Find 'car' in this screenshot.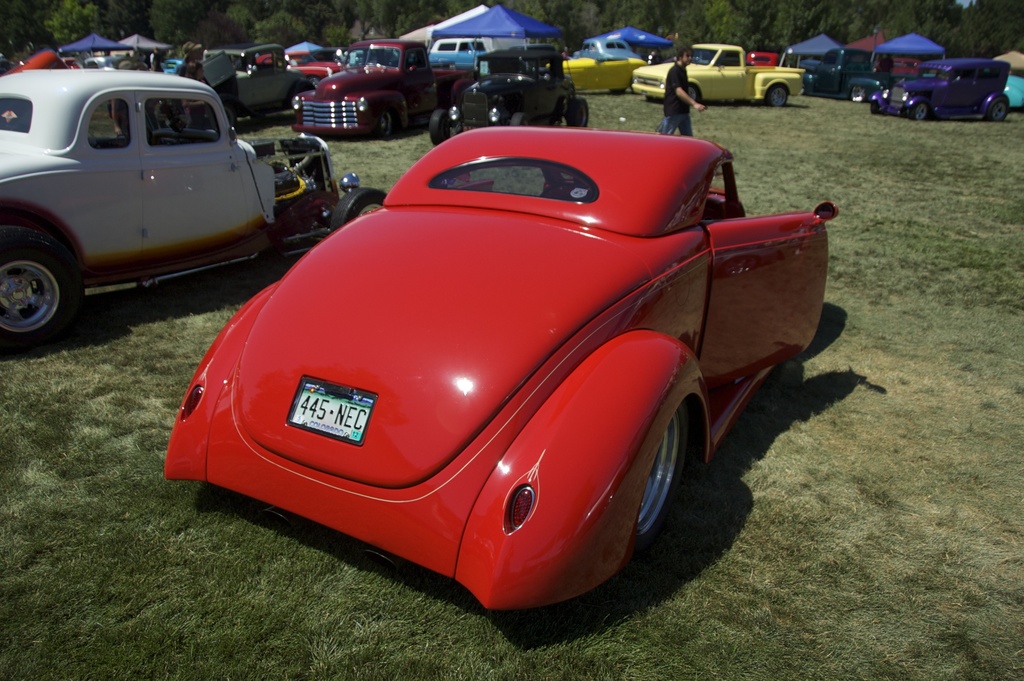
The bounding box for 'car' is 554/54/639/92.
